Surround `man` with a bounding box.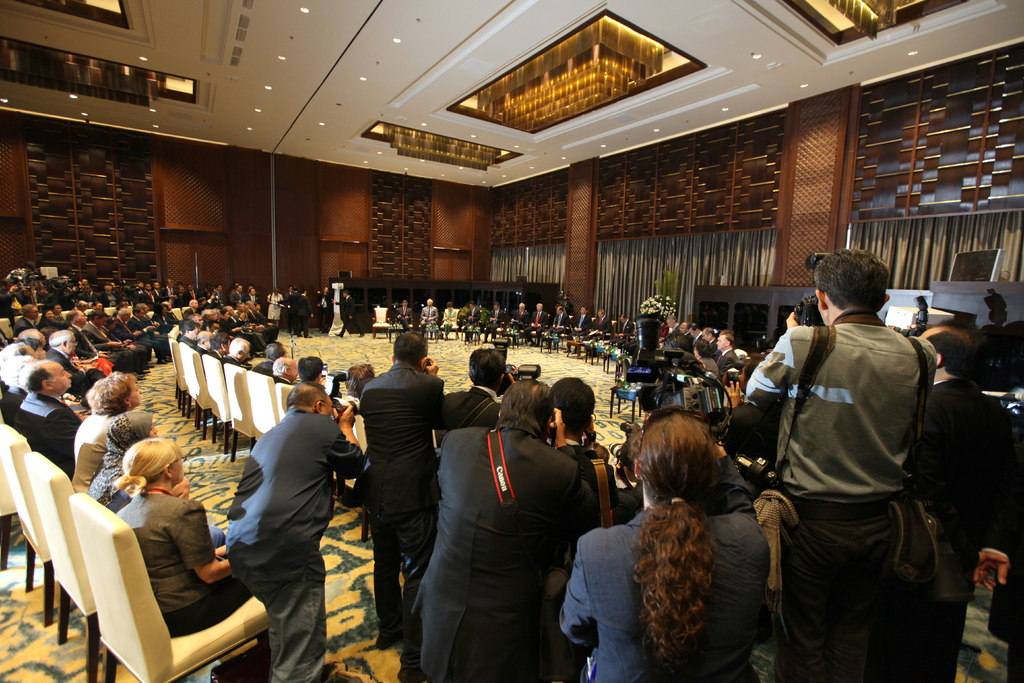
rect(916, 319, 1002, 682).
